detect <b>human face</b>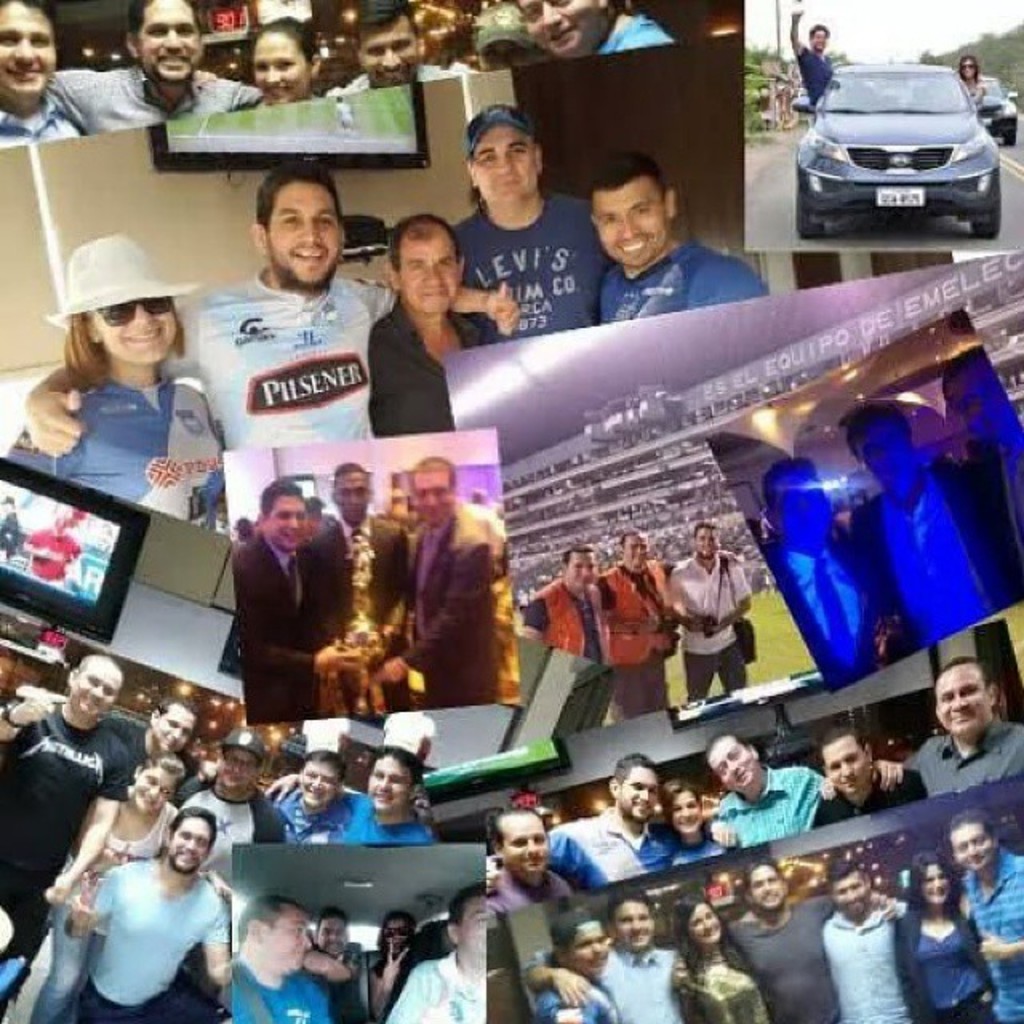
299 762 338 813
